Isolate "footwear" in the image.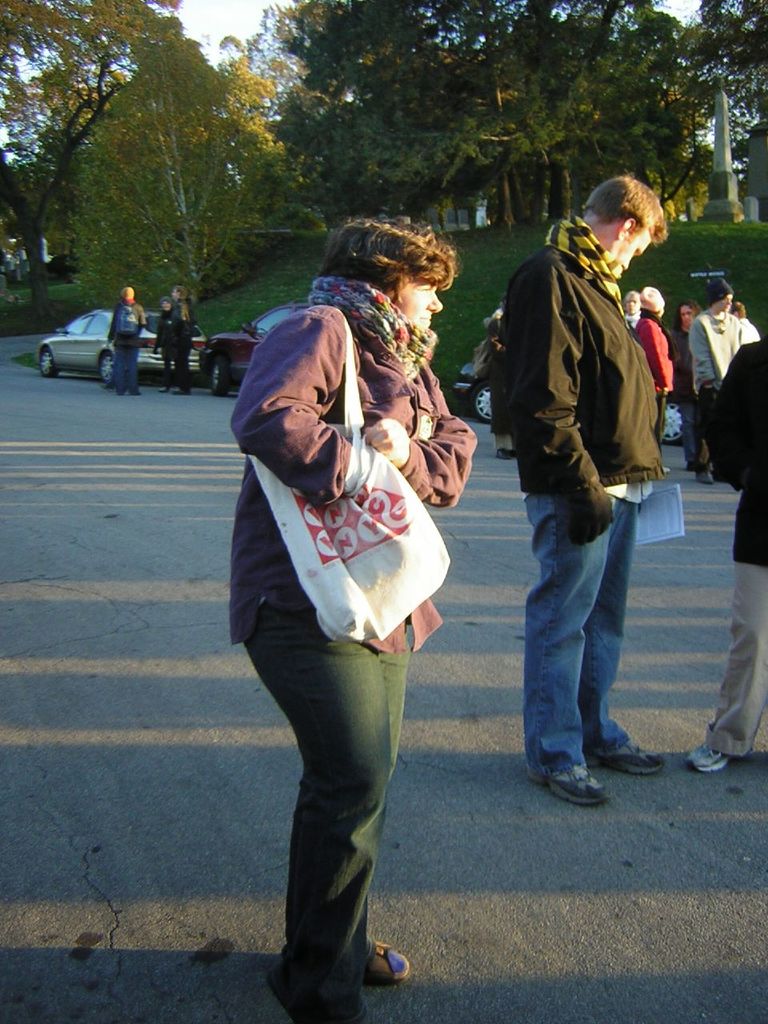
Isolated region: x1=297, y1=923, x2=406, y2=990.
